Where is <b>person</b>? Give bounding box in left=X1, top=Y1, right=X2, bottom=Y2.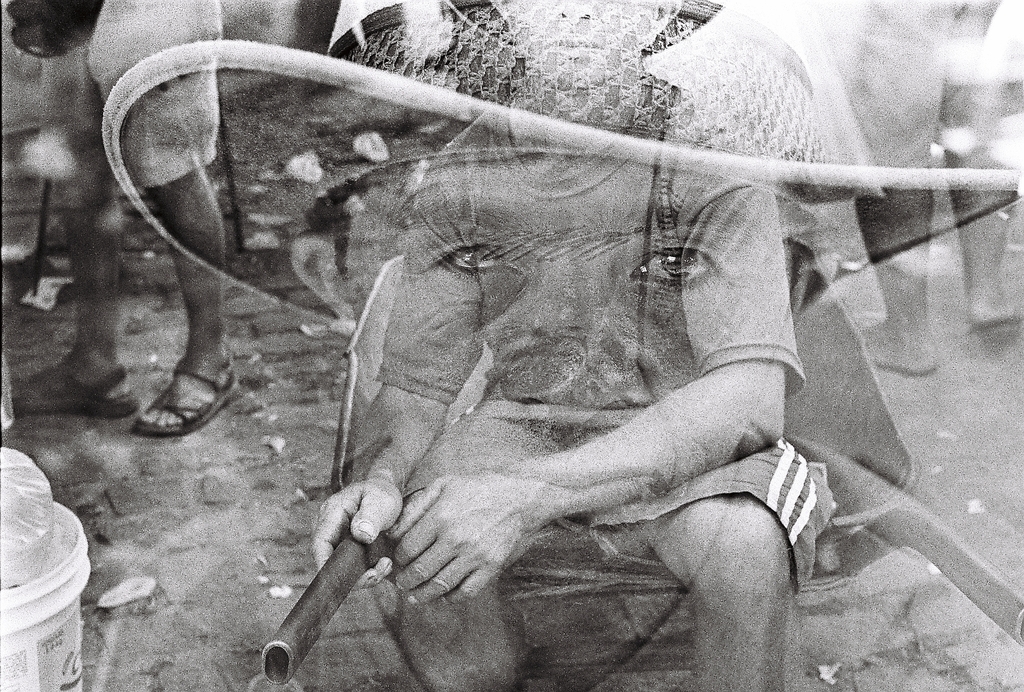
left=311, top=0, right=838, bottom=691.
